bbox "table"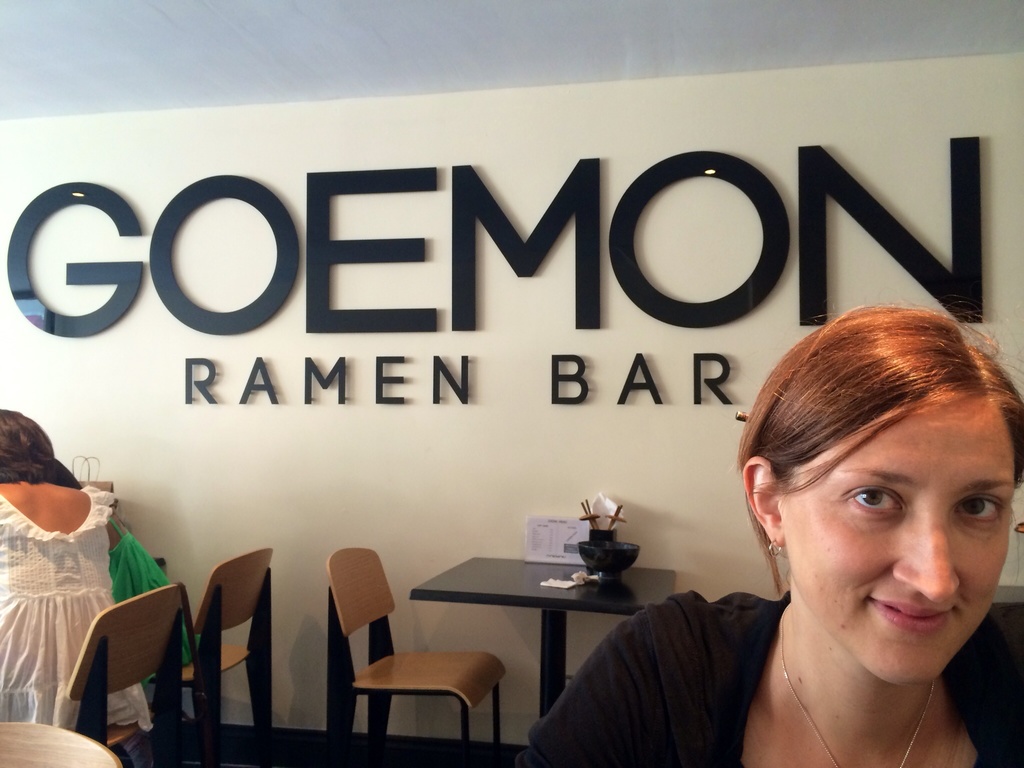
(x1=407, y1=556, x2=678, y2=717)
